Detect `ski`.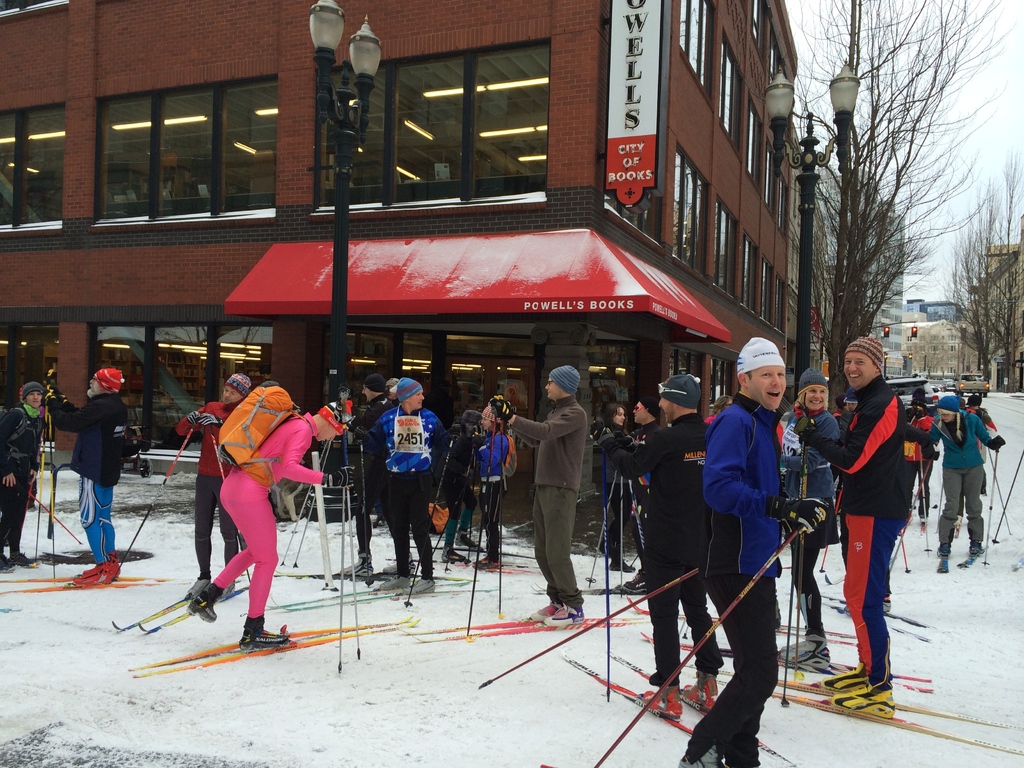
Detected at Rect(0, 575, 176, 597).
